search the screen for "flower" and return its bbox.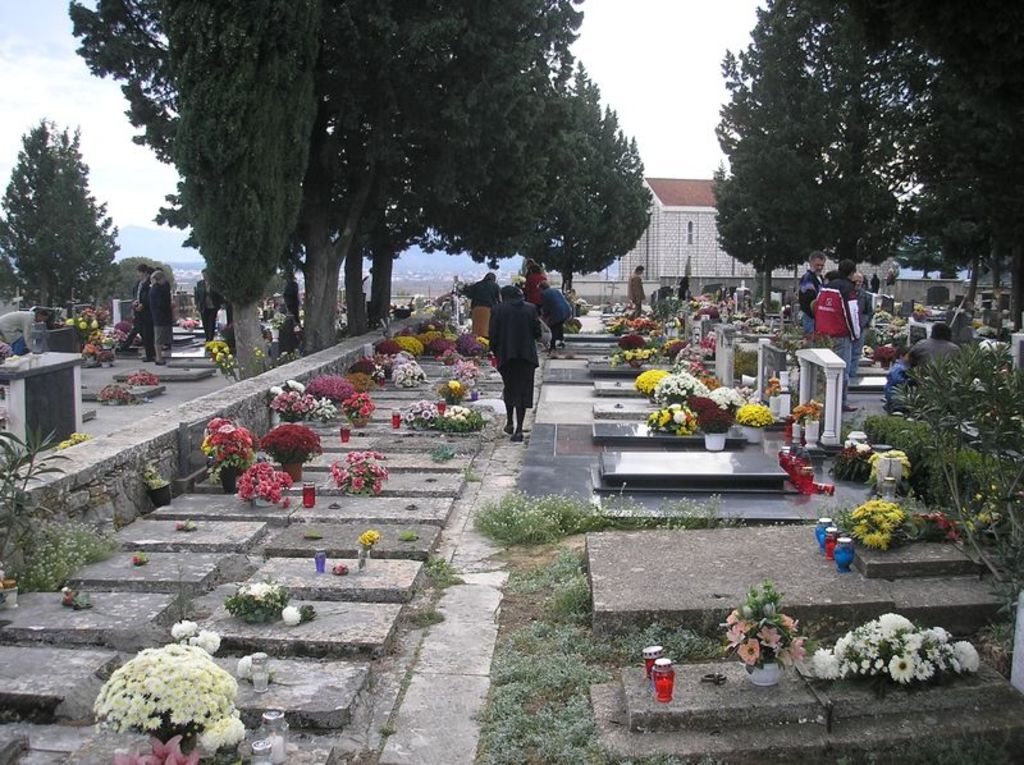
Found: rect(276, 393, 311, 422).
